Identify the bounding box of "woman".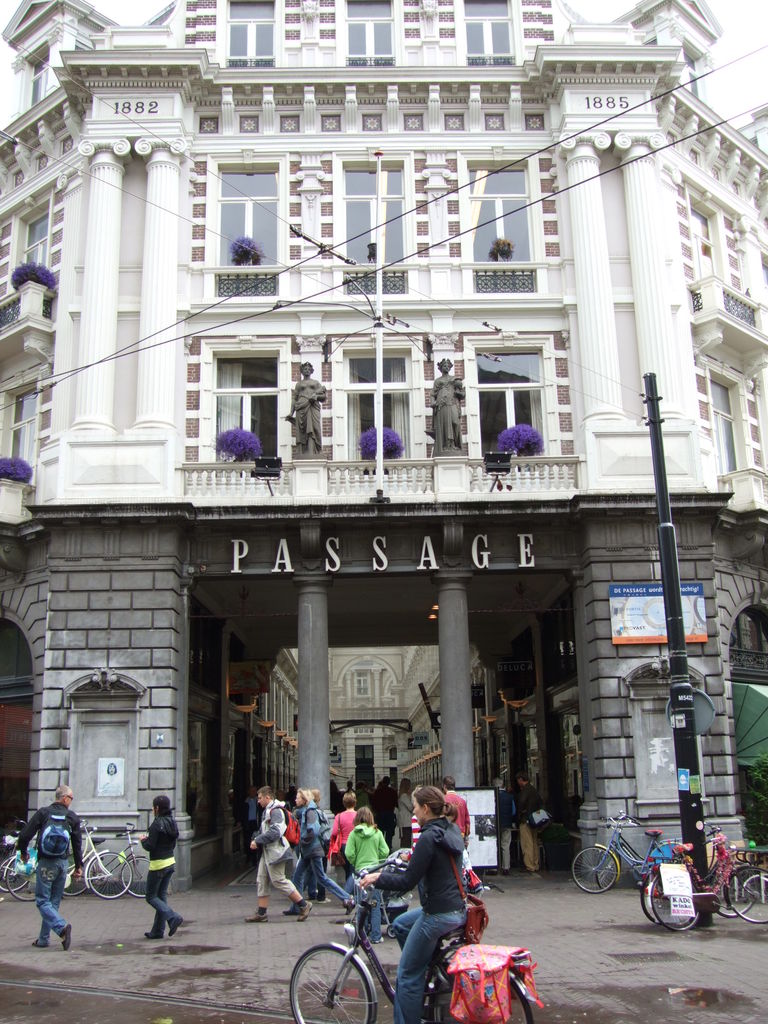
(135, 792, 186, 939).
